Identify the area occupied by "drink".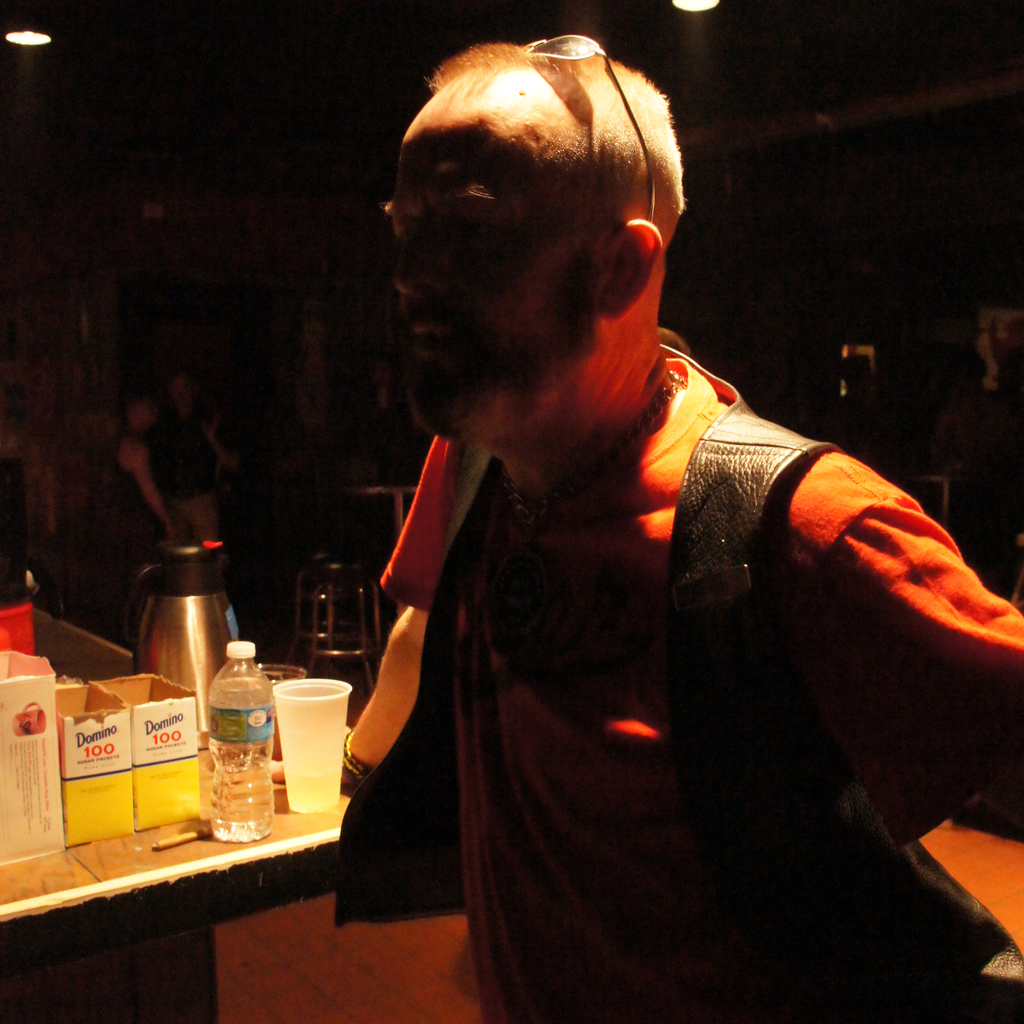
Area: crop(200, 689, 269, 838).
